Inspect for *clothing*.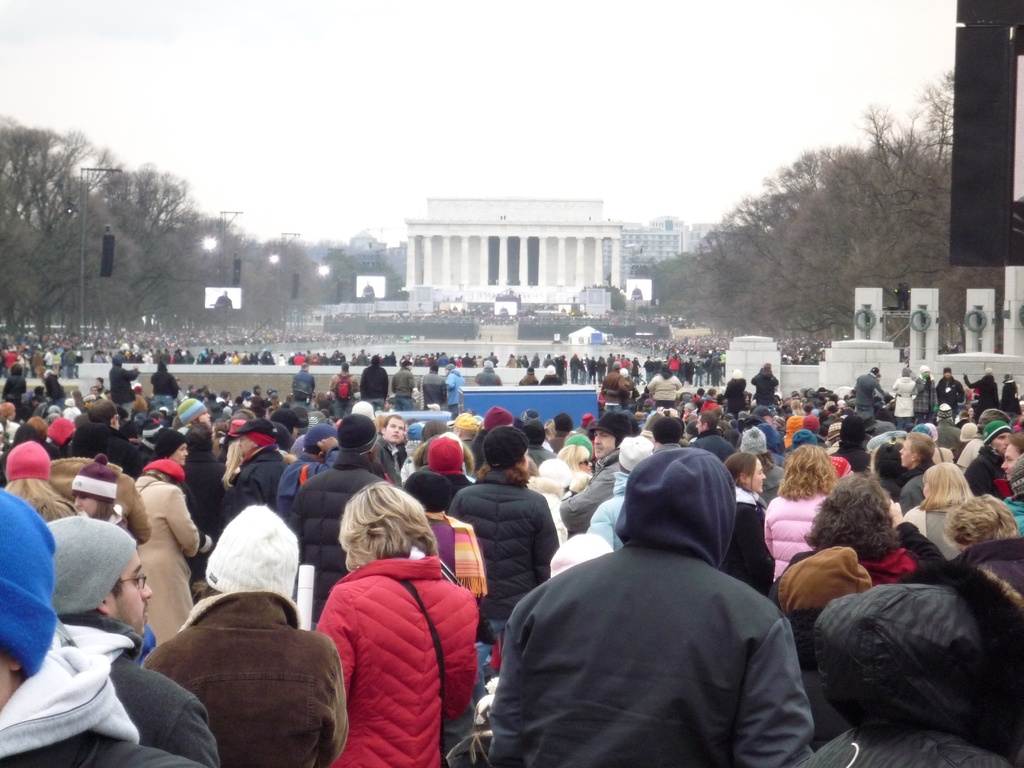
Inspection: [x1=359, y1=356, x2=390, y2=420].
